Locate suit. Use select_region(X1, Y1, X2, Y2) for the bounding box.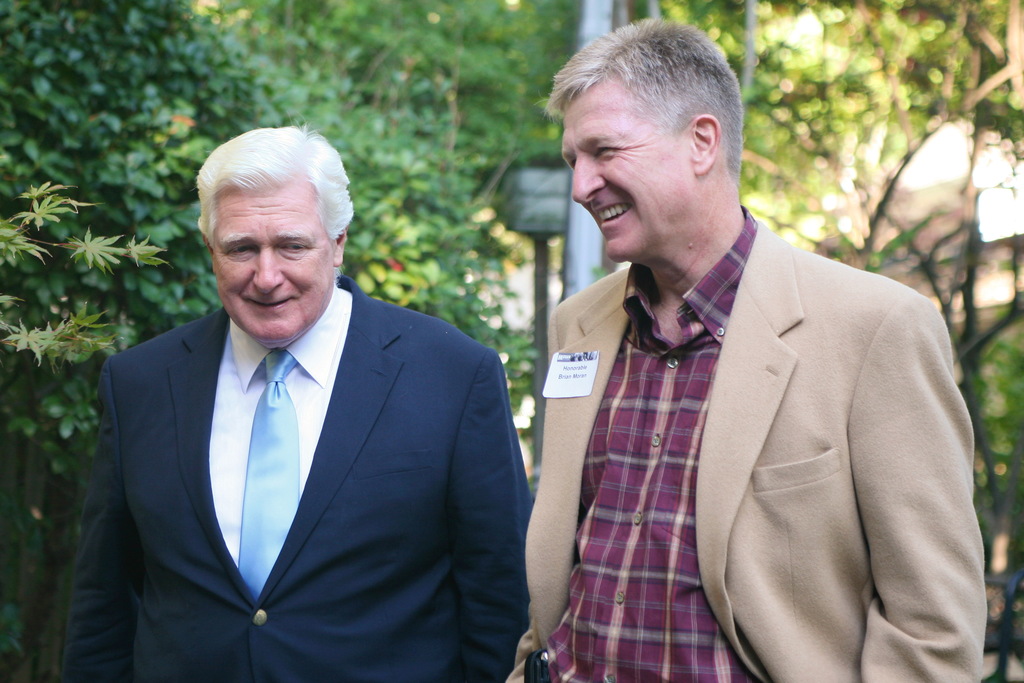
select_region(60, 277, 534, 682).
